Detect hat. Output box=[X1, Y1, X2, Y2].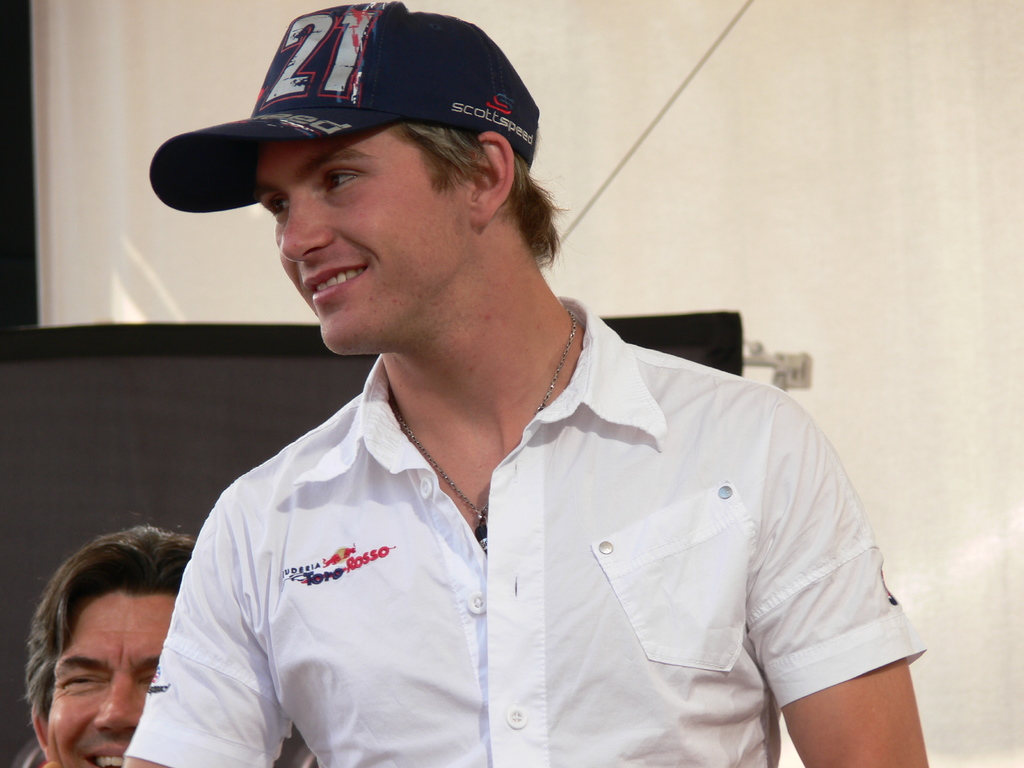
box=[146, 0, 544, 211].
